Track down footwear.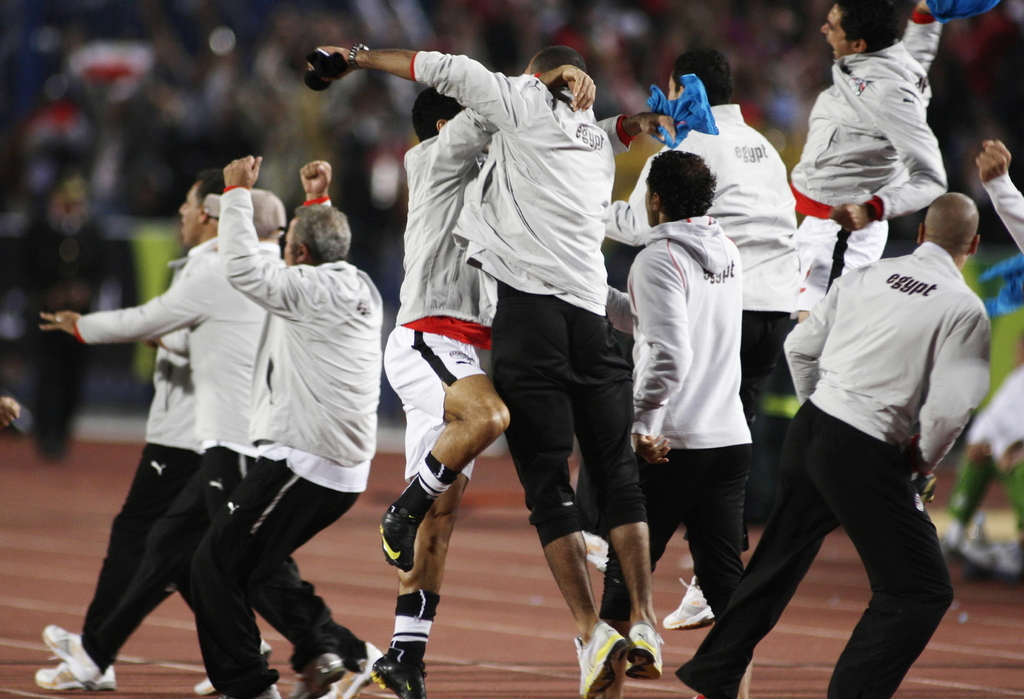
Tracked to (668,639,753,695).
